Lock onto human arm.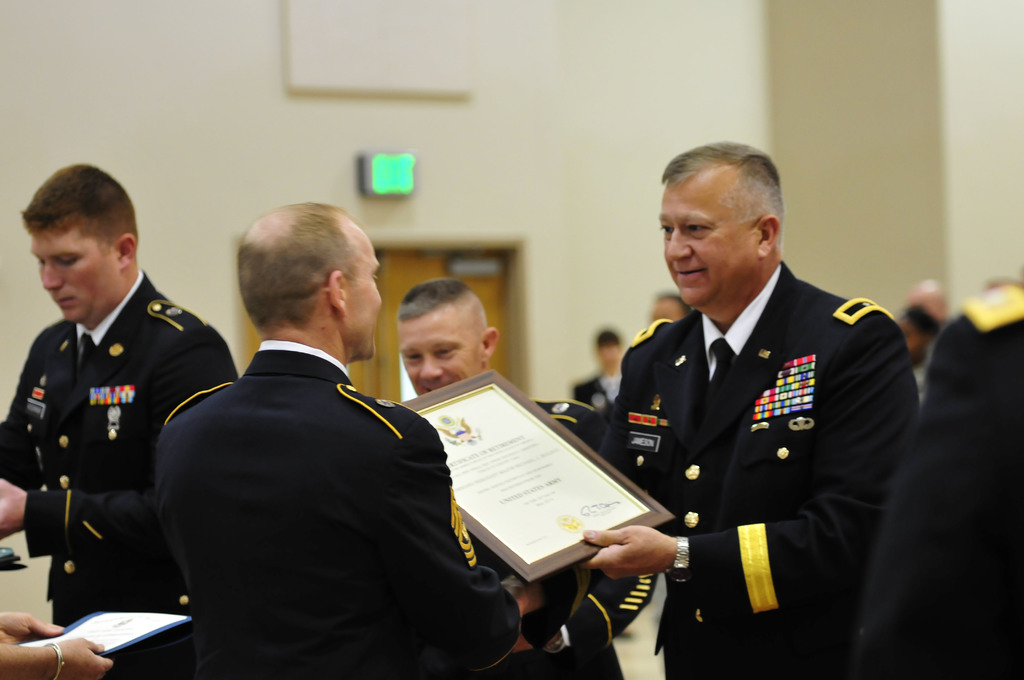
Locked: left=364, top=391, right=602, bottom=659.
